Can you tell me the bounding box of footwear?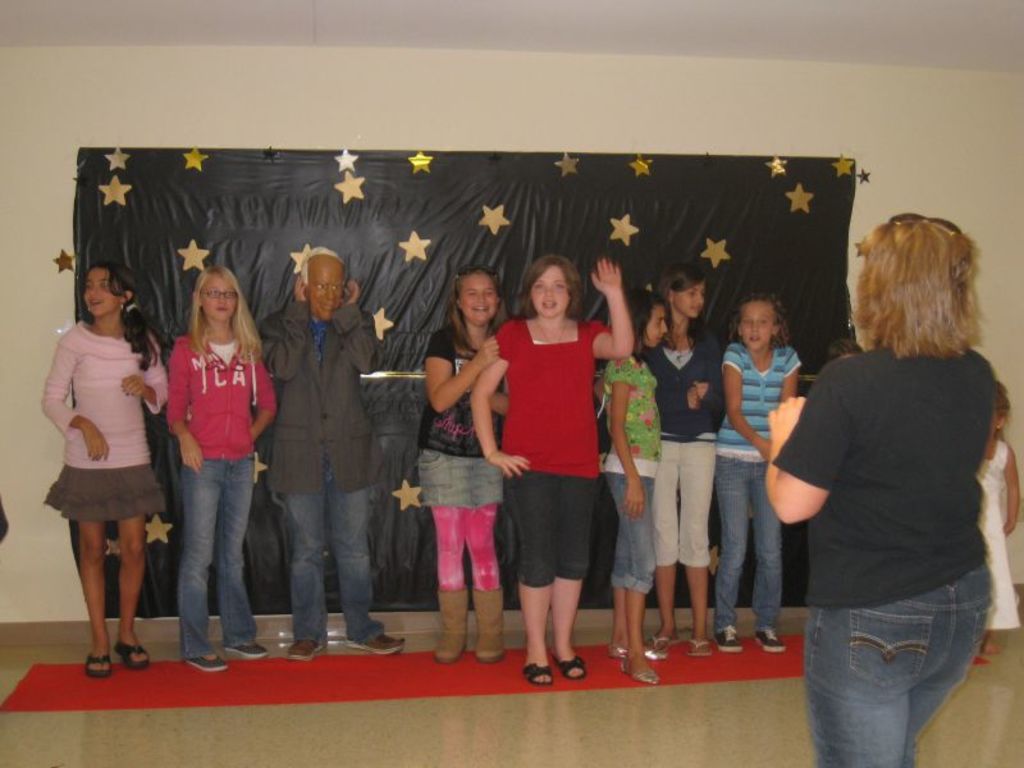
l=644, t=626, r=676, b=650.
